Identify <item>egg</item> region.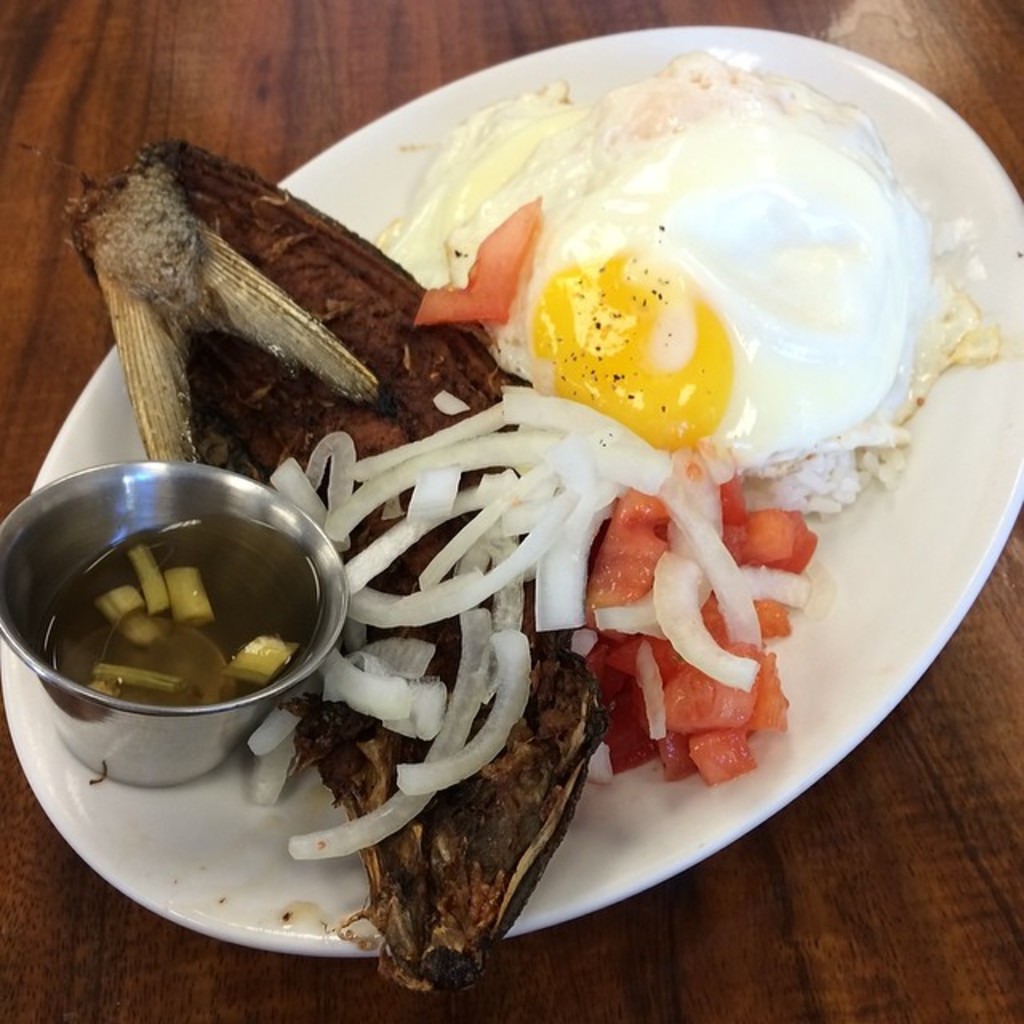
Region: box(438, 45, 1011, 475).
